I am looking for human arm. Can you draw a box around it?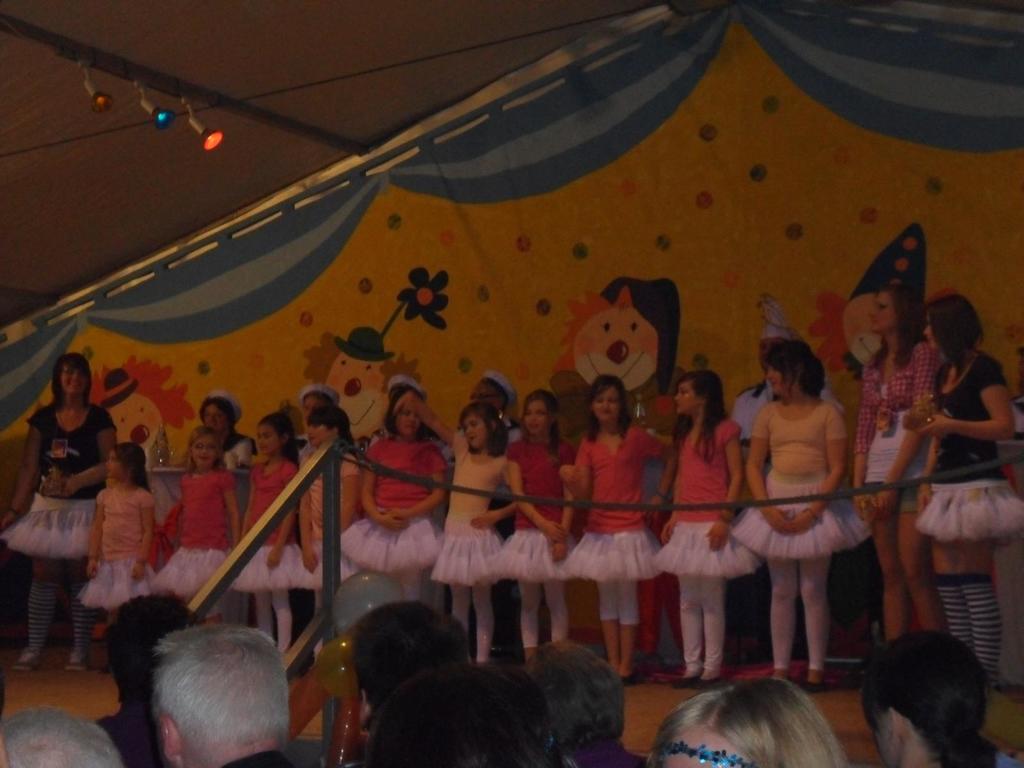
Sure, the bounding box is locate(340, 461, 361, 529).
